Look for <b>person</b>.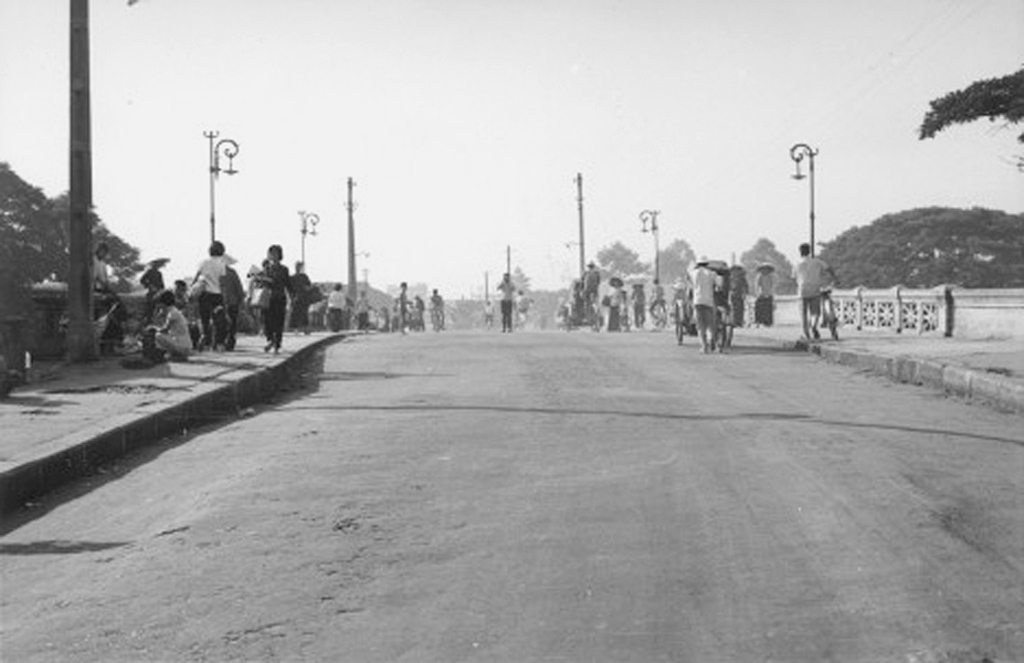
Found: l=287, t=264, r=312, b=332.
